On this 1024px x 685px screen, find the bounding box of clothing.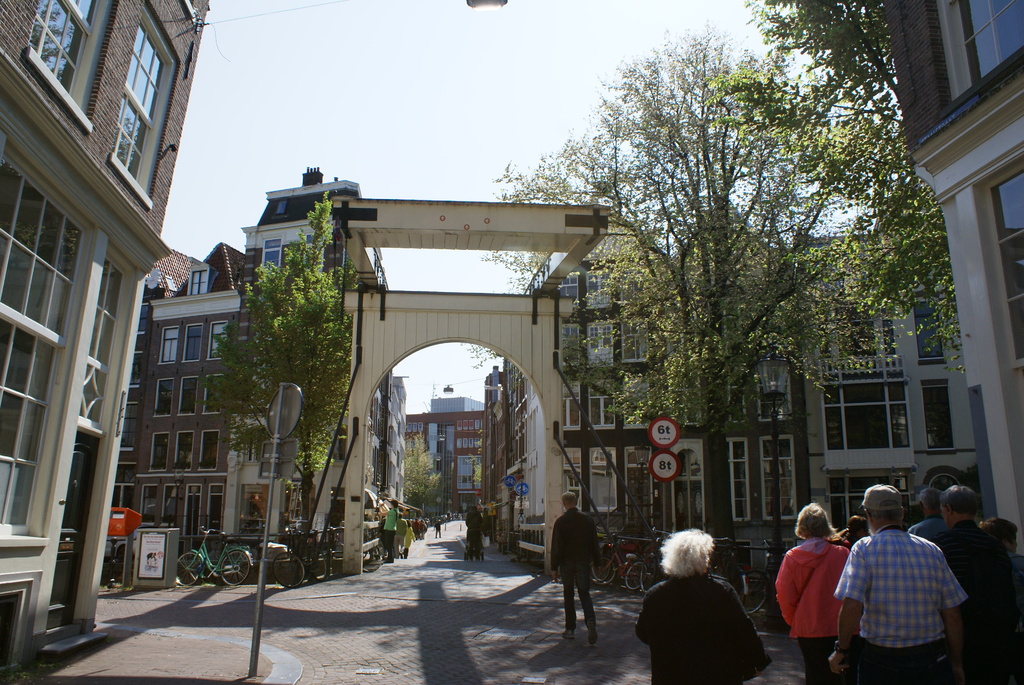
Bounding box: box=[435, 521, 440, 536].
